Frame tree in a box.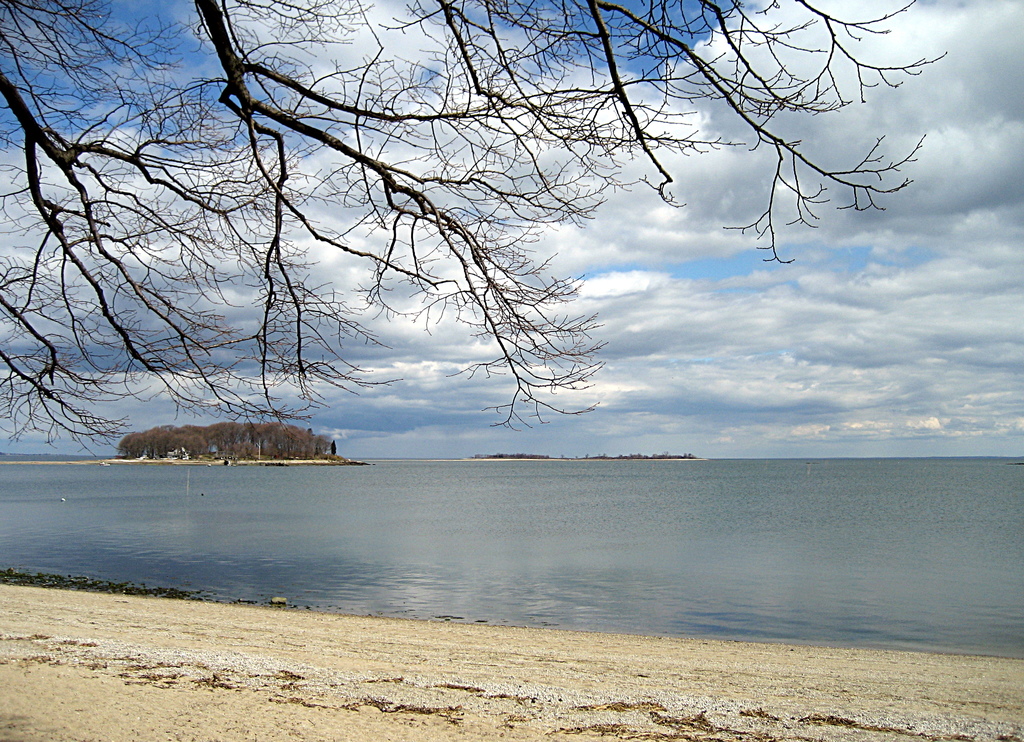
113/417/339/473.
